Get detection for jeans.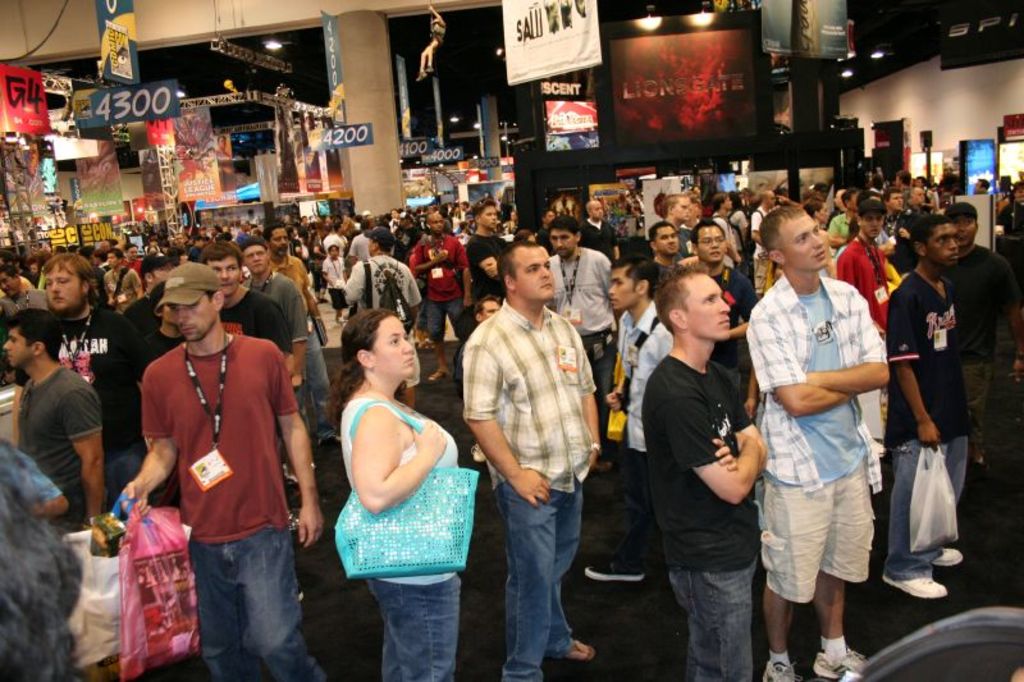
Detection: detection(366, 577, 460, 681).
